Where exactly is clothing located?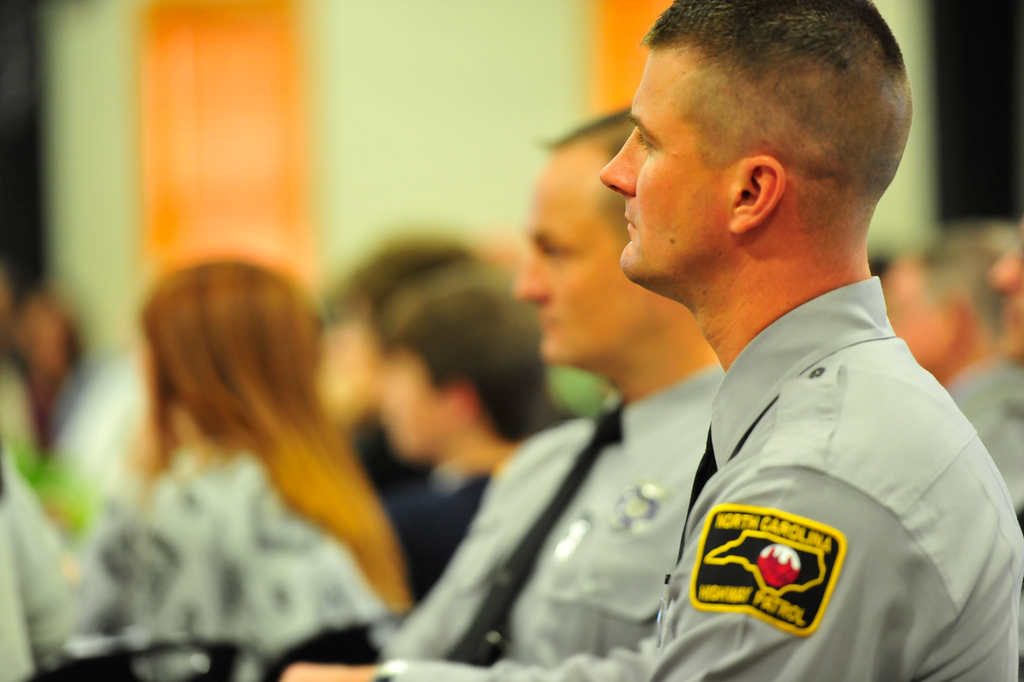
Its bounding box is l=72, t=445, r=387, b=681.
